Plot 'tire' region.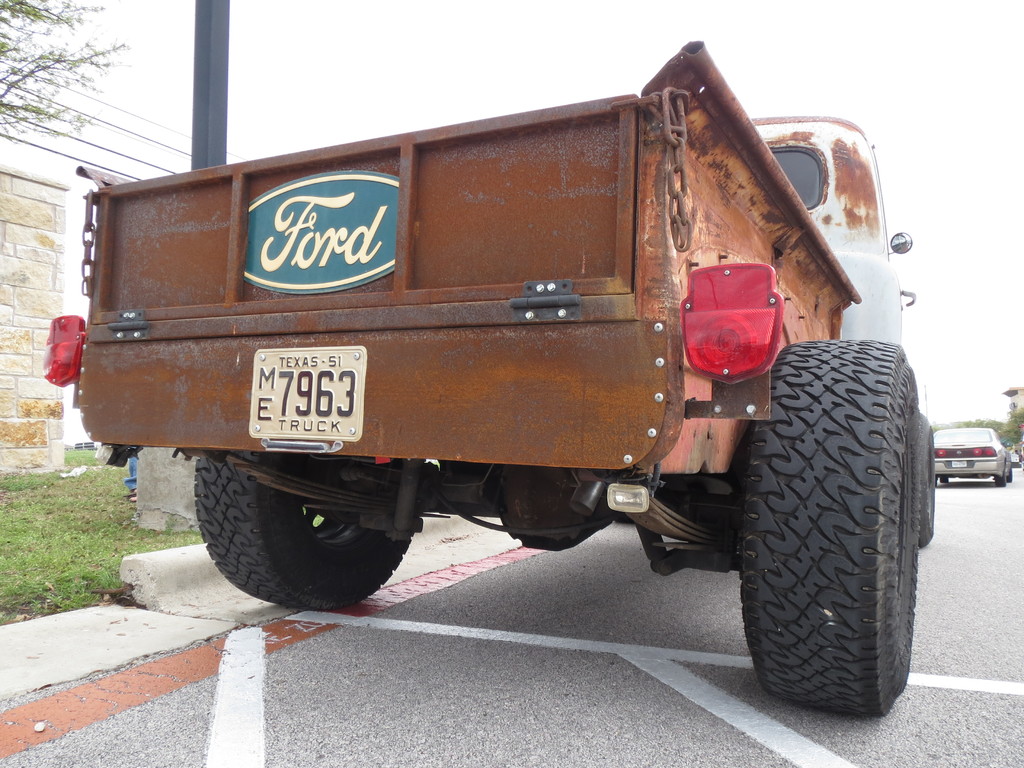
Plotted at box=[997, 471, 1007, 487].
